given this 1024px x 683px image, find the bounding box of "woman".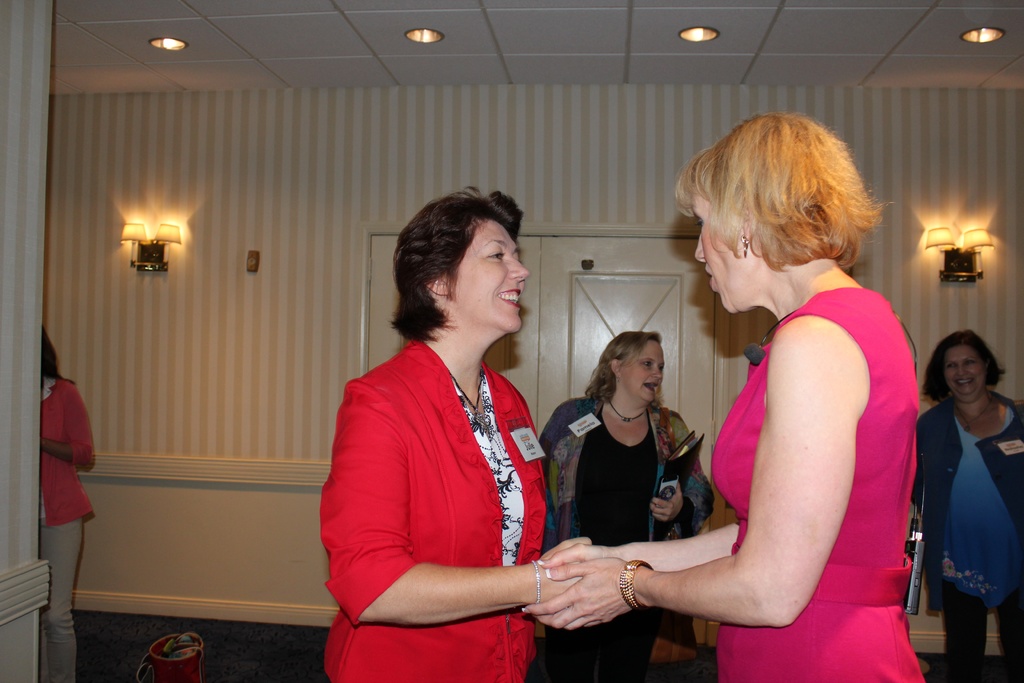
{"x1": 520, "y1": 111, "x2": 924, "y2": 682}.
